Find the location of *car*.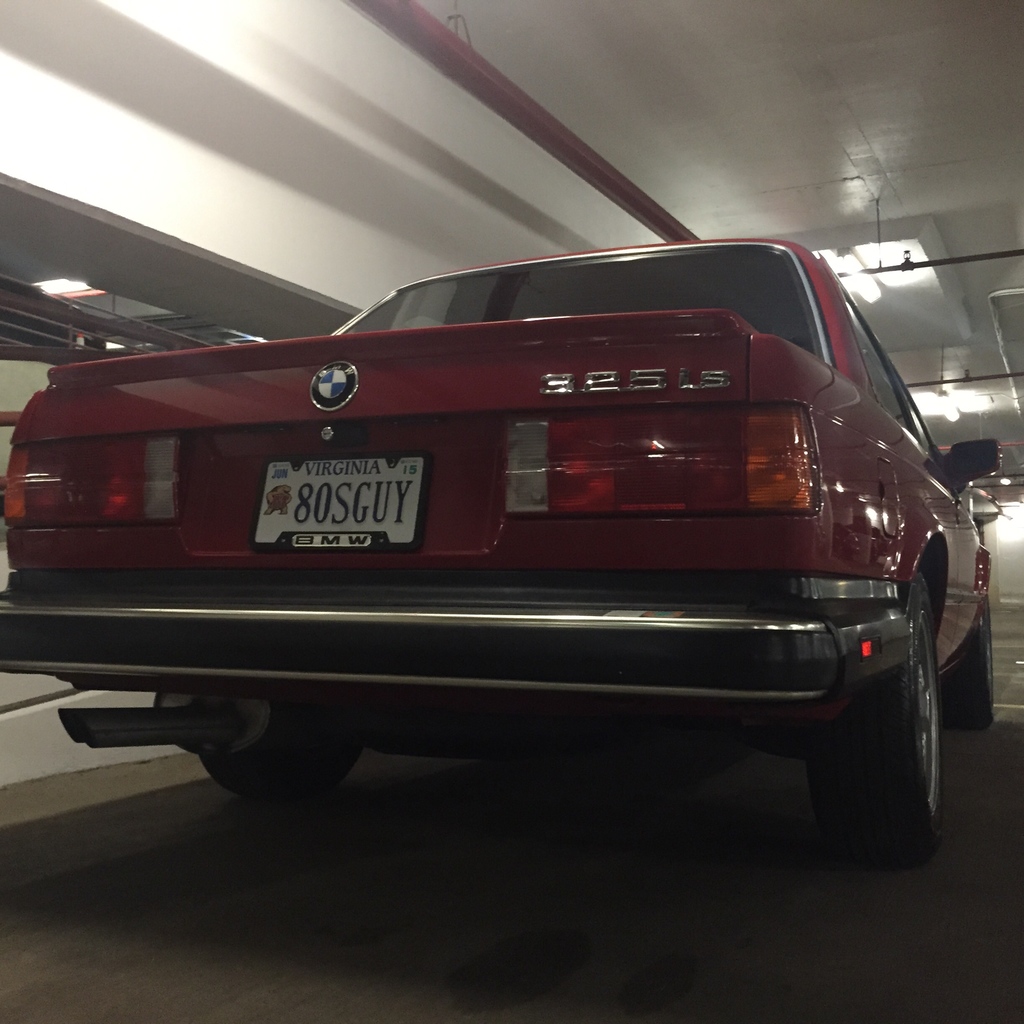
Location: locate(0, 230, 1005, 879).
